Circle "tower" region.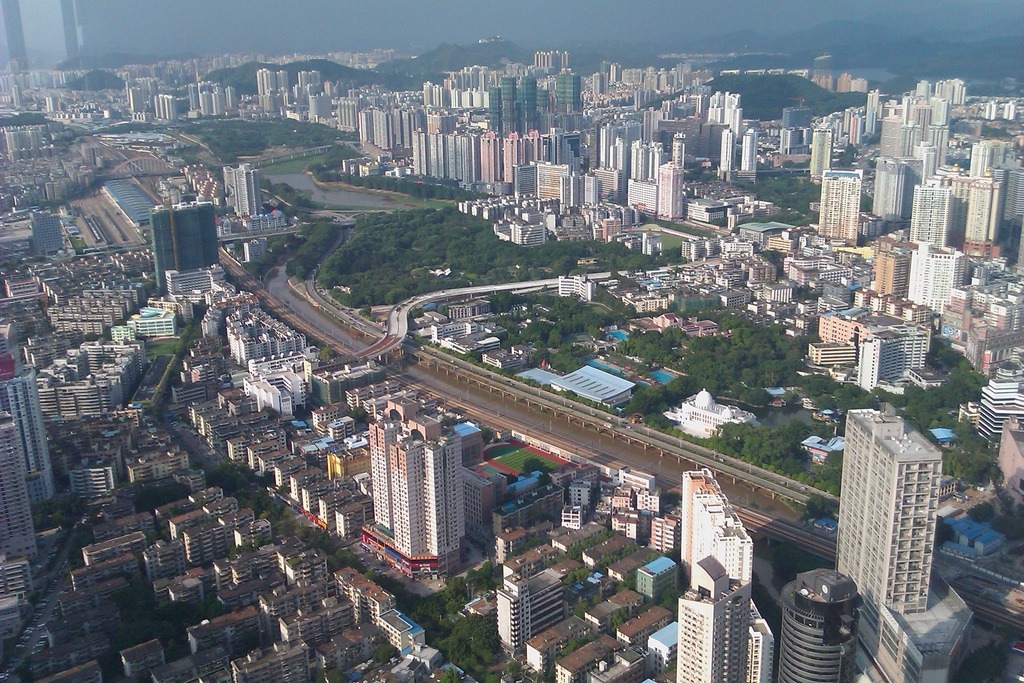
Region: crop(555, 74, 576, 115).
